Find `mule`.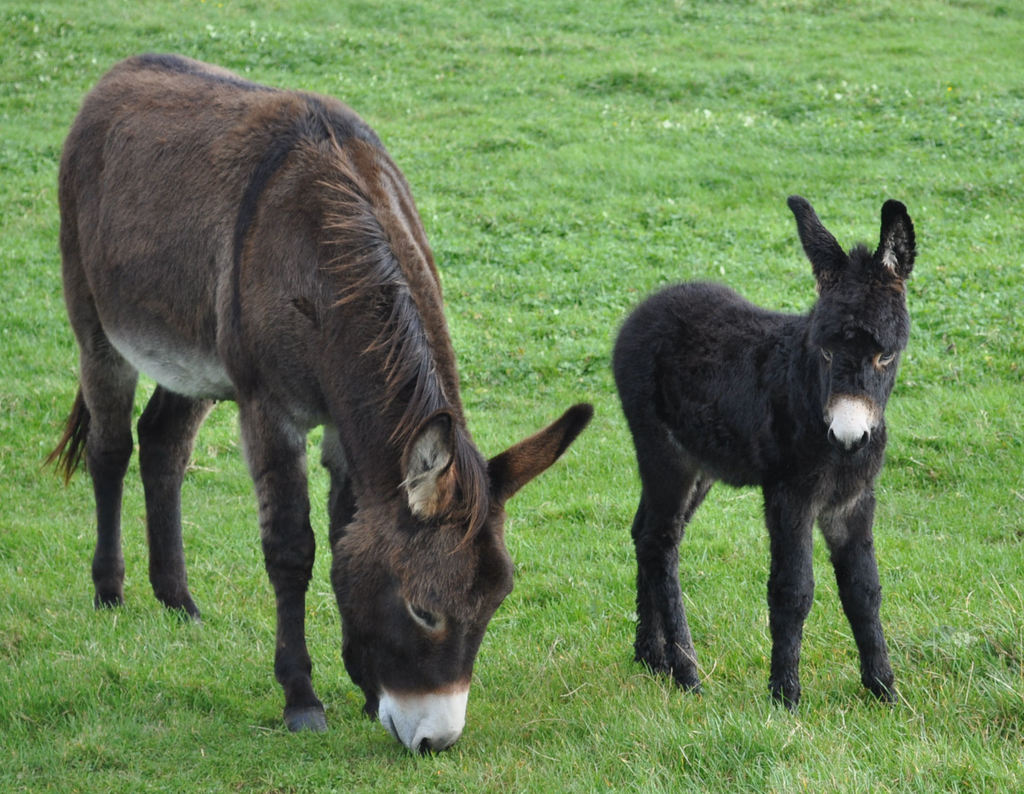
[x1=42, y1=47, x2=593, y2=755].
